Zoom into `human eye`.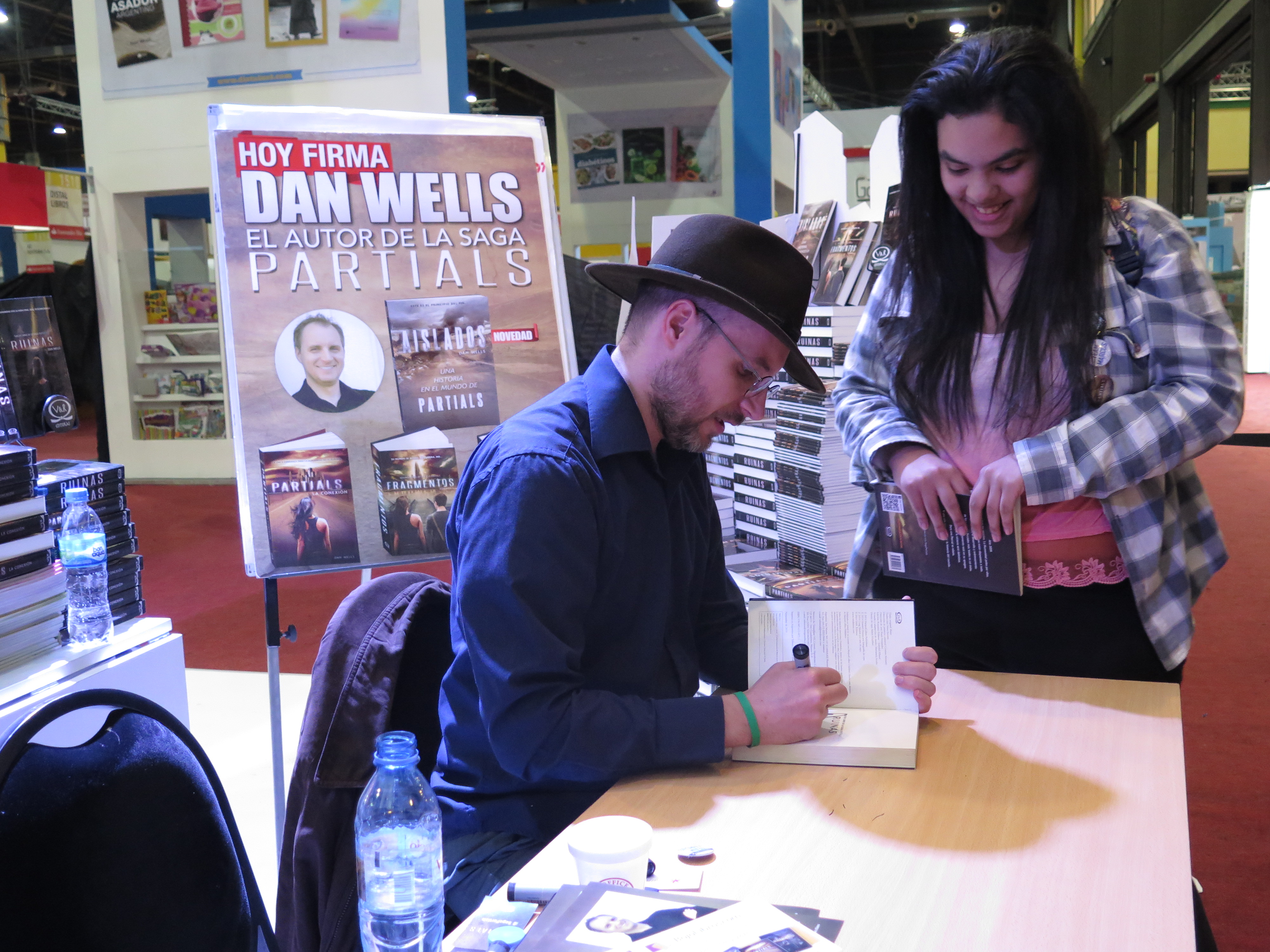
Zoom target: 315,51,327,56.
